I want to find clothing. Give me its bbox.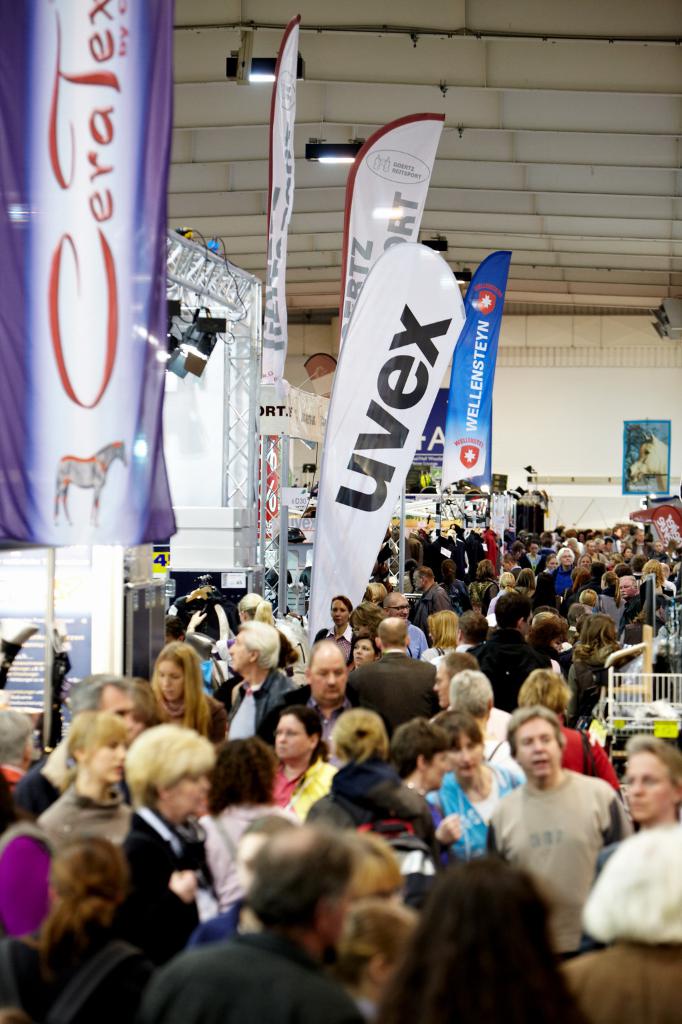
bbox(29, 774, 127, 853).
